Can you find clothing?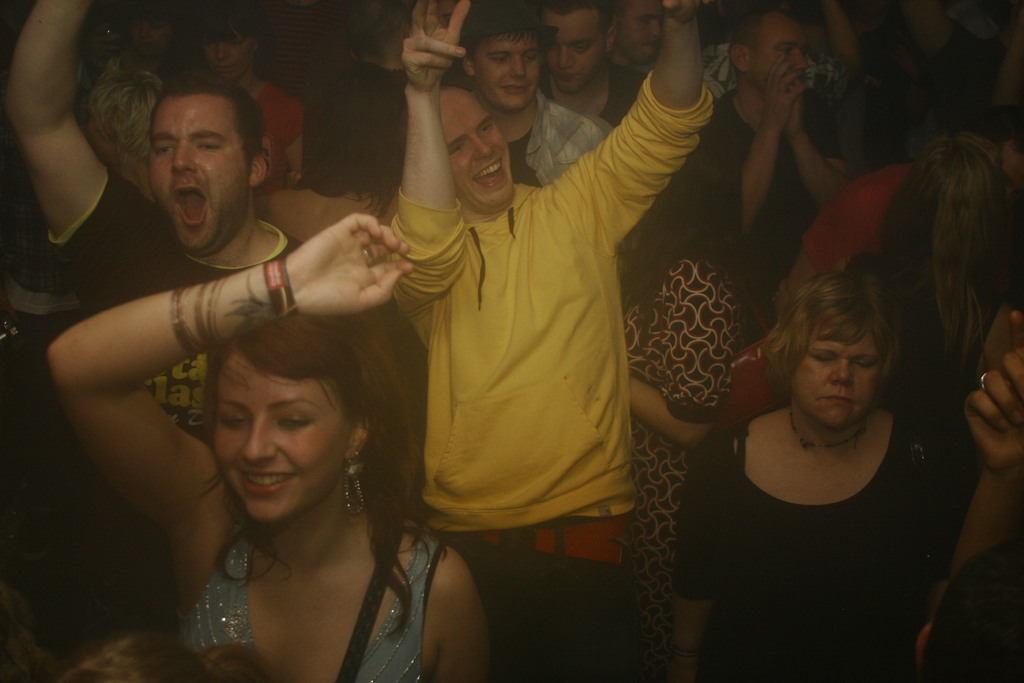
Yes, bounding box: left=797, top=173, right=895, bottom=284.
